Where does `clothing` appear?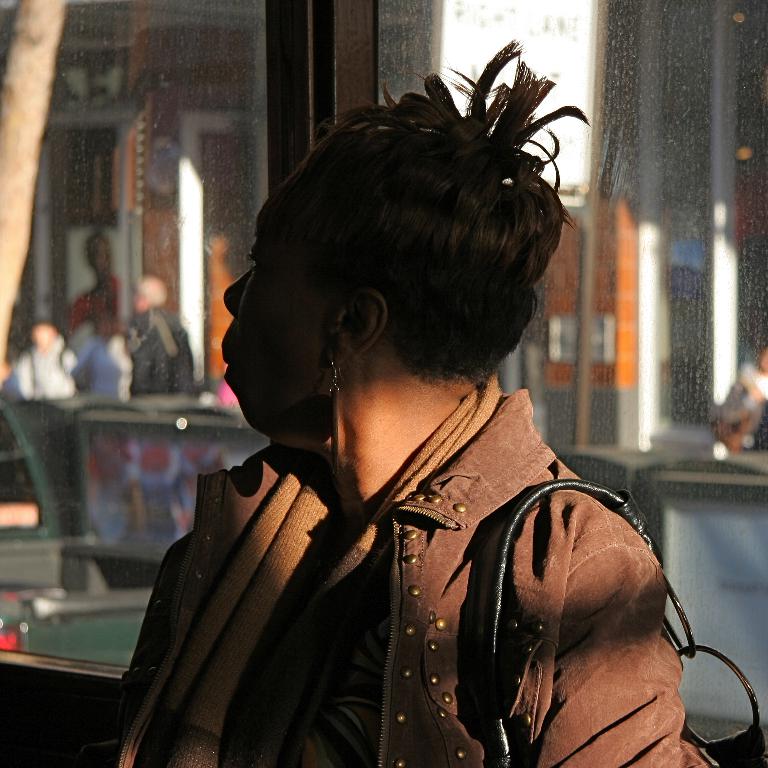
Appears at {"x1": 716, "y1": 359, "x2": 767, "y2": 442}.
